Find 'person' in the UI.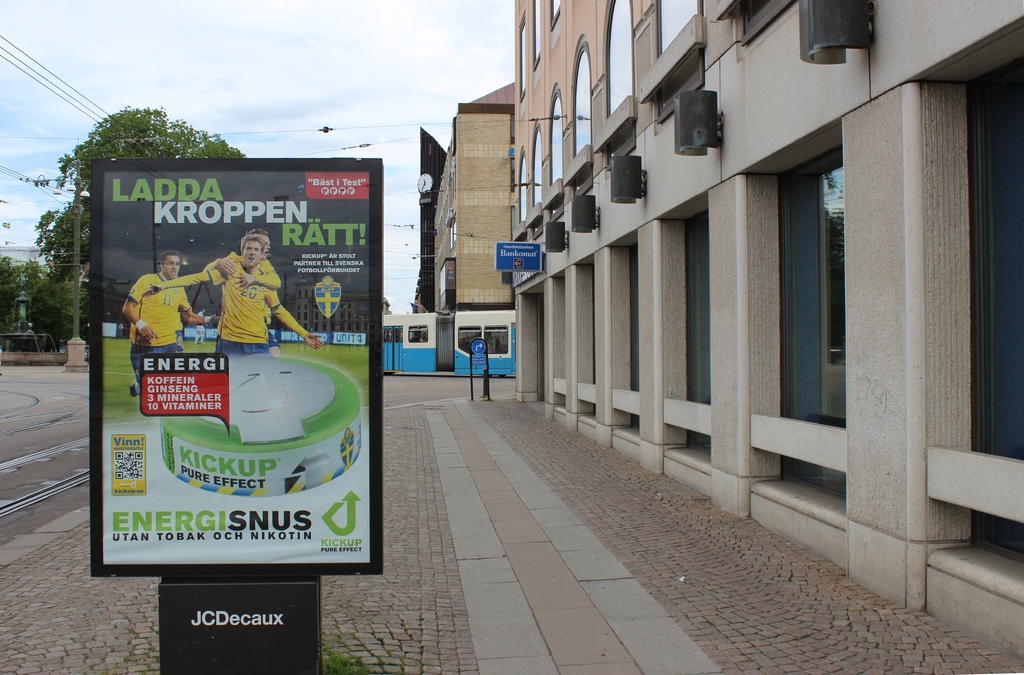
UI element at Rect(218, 229, 279, 289).
